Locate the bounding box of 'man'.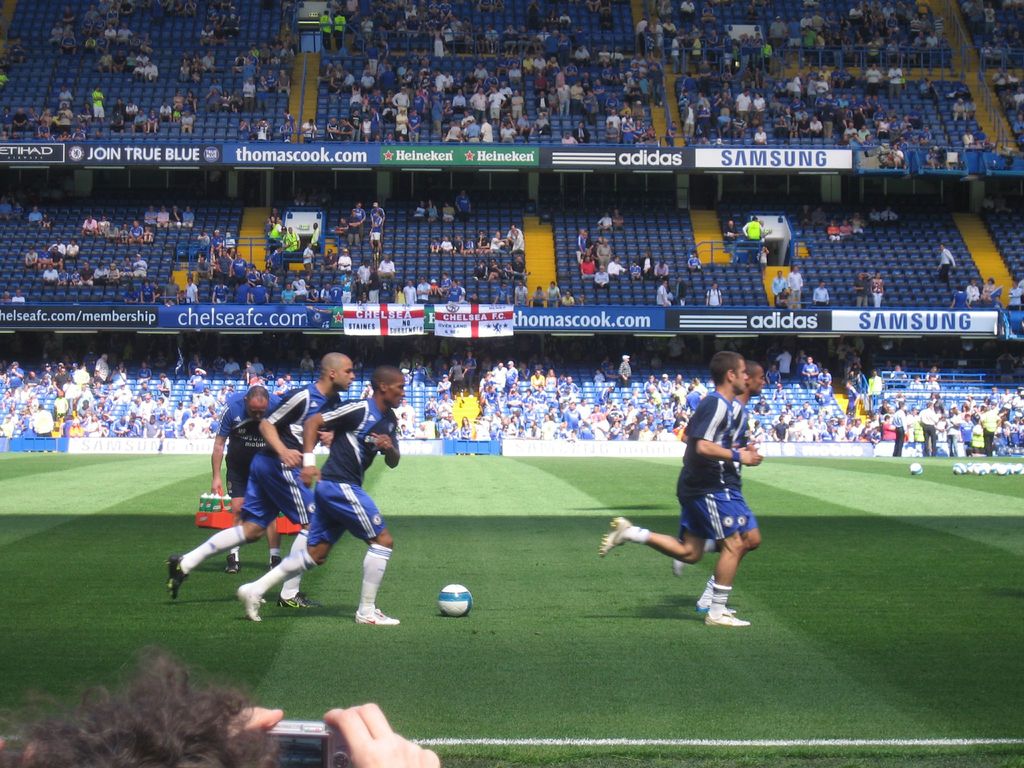
Bounding box: <region>95, 355, 110, 381</region>.
